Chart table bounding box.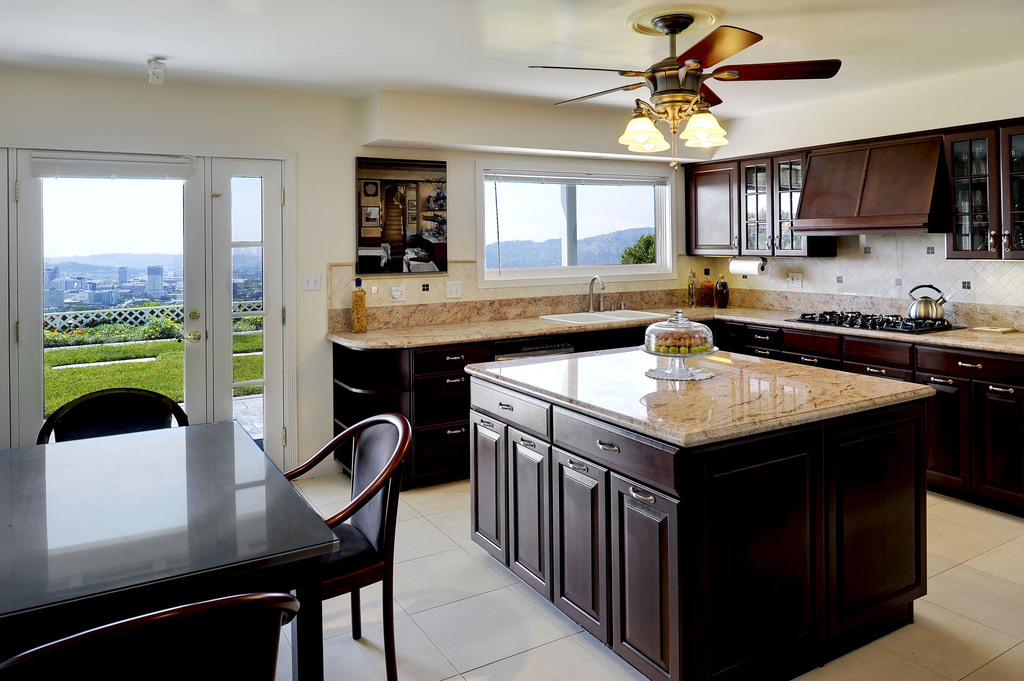
Charted: <region>452, 331, 932, 667</region>.
